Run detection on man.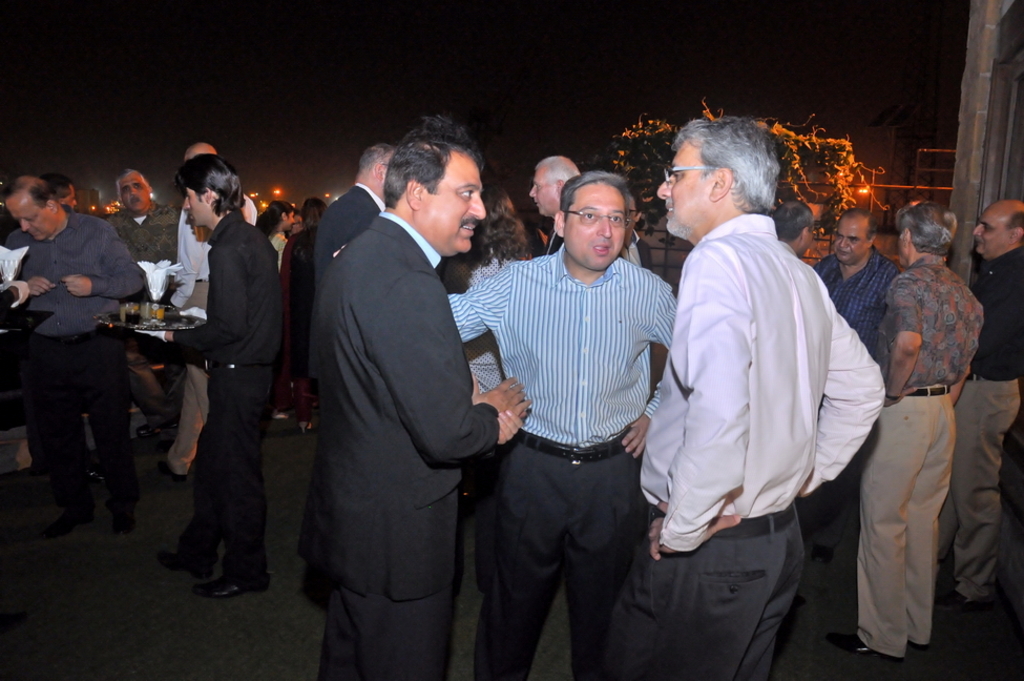
Result: 818 202 986 657.
